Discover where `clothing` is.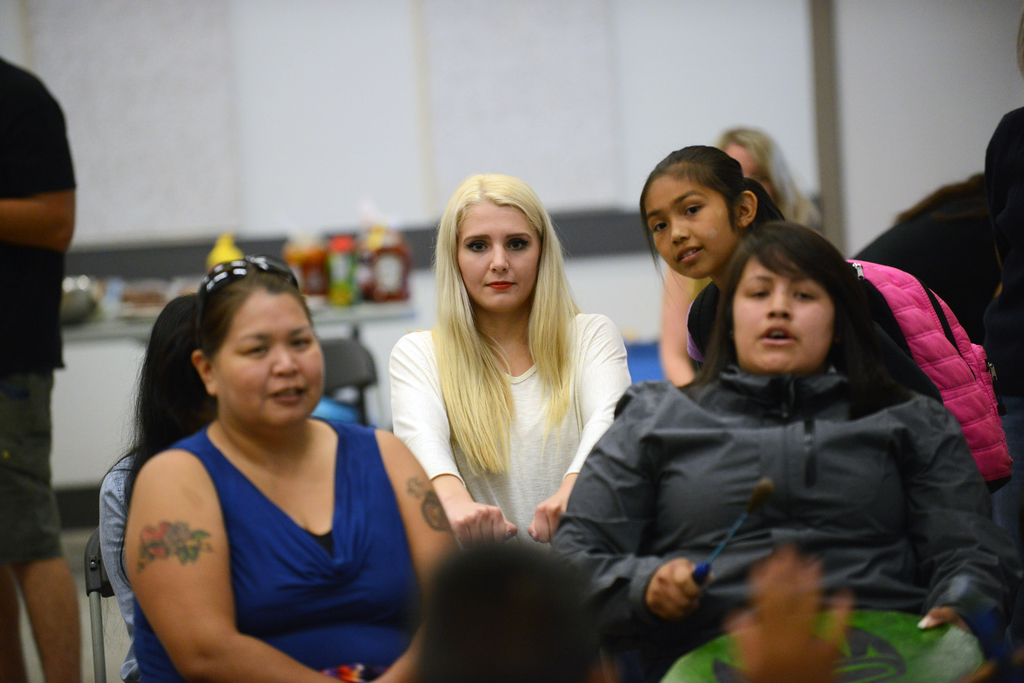
Discovered at (x1=394, y1=311, x2=629, y2=536).
